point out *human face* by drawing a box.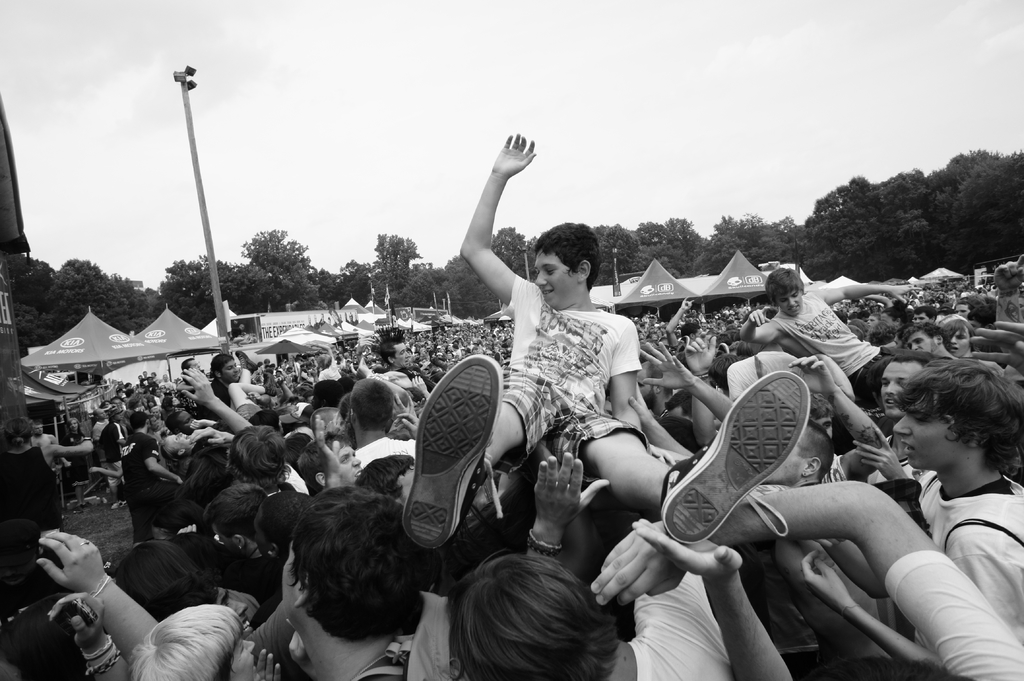
region(863, 315, 878, 330).
